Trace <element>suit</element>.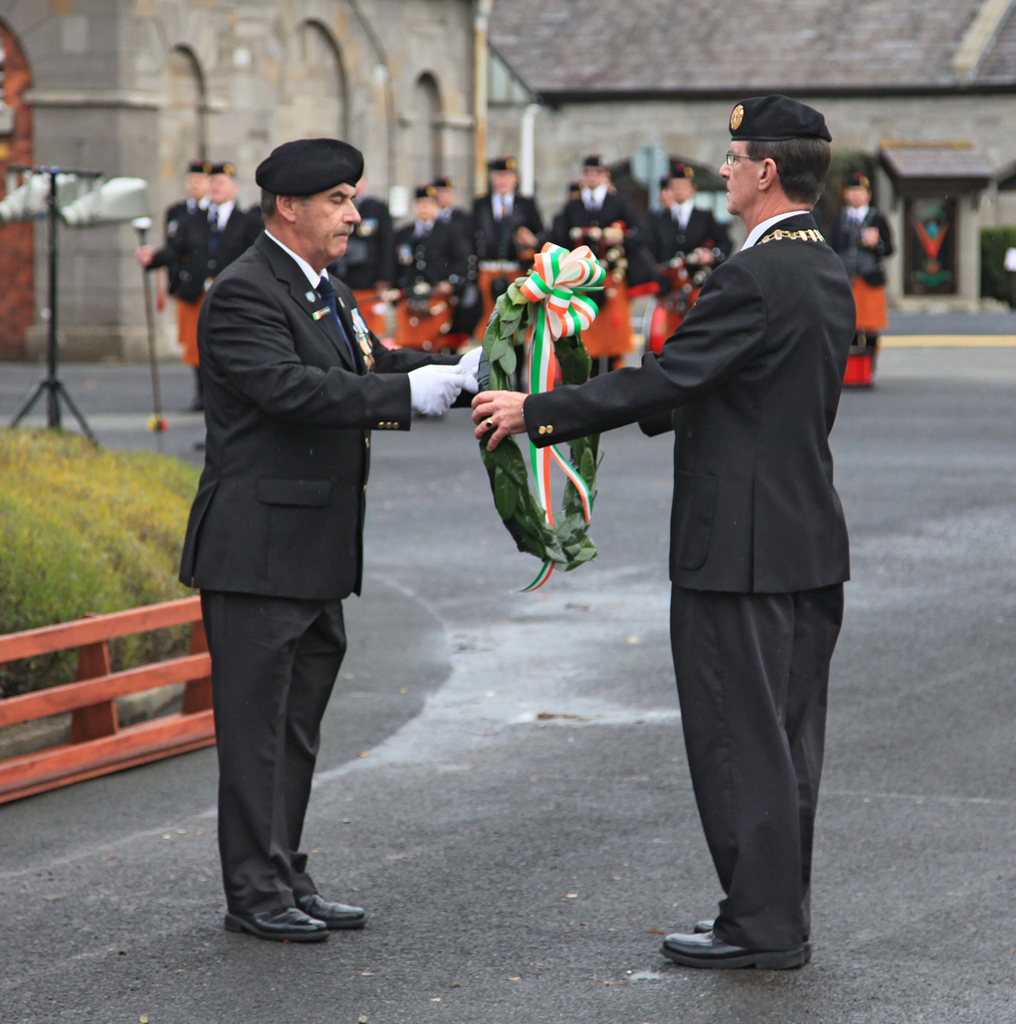
Traced to <box>638,198,731,292</box>.
